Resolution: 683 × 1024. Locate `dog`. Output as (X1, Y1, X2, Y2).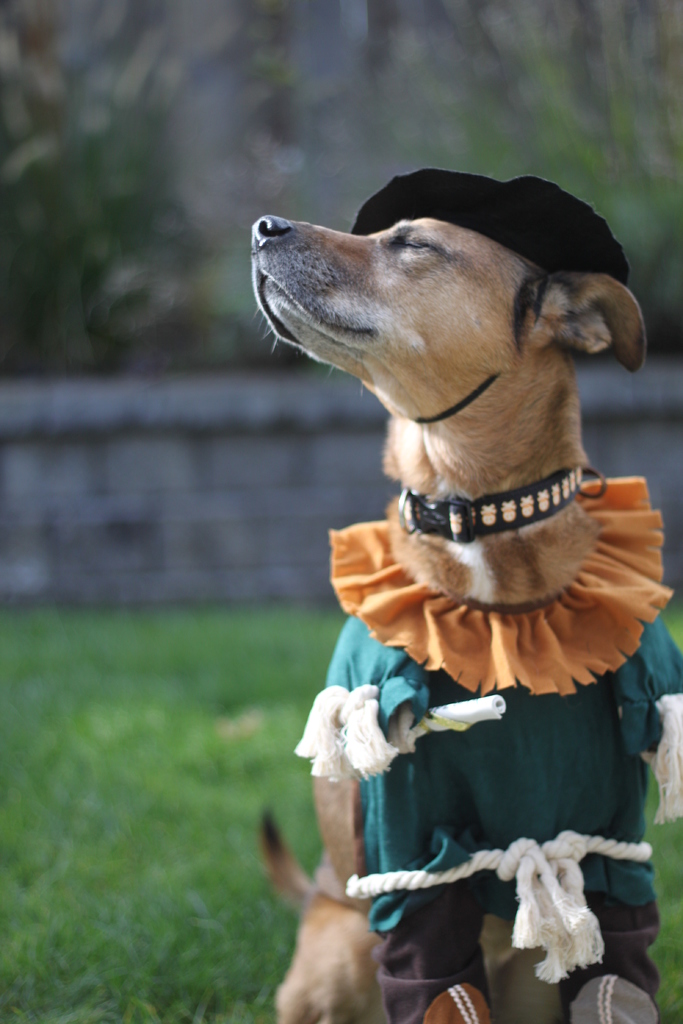
(250, 165, 682, 1023).
